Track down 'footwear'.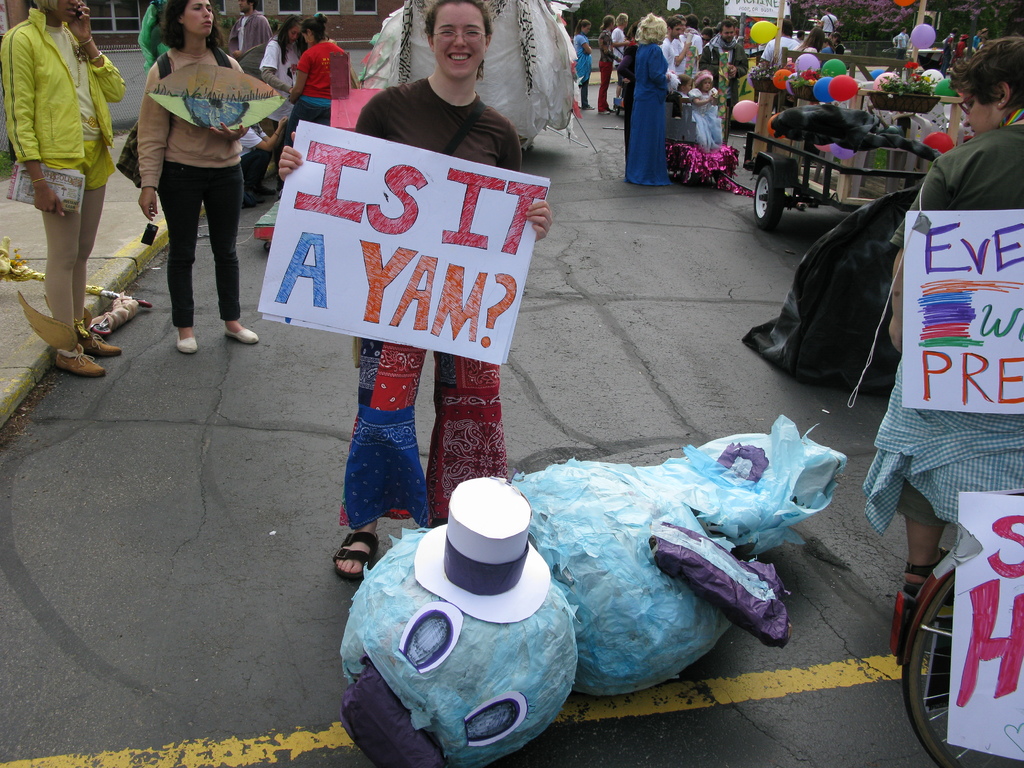
Tracked to locate(221, 317, 266, 346).
